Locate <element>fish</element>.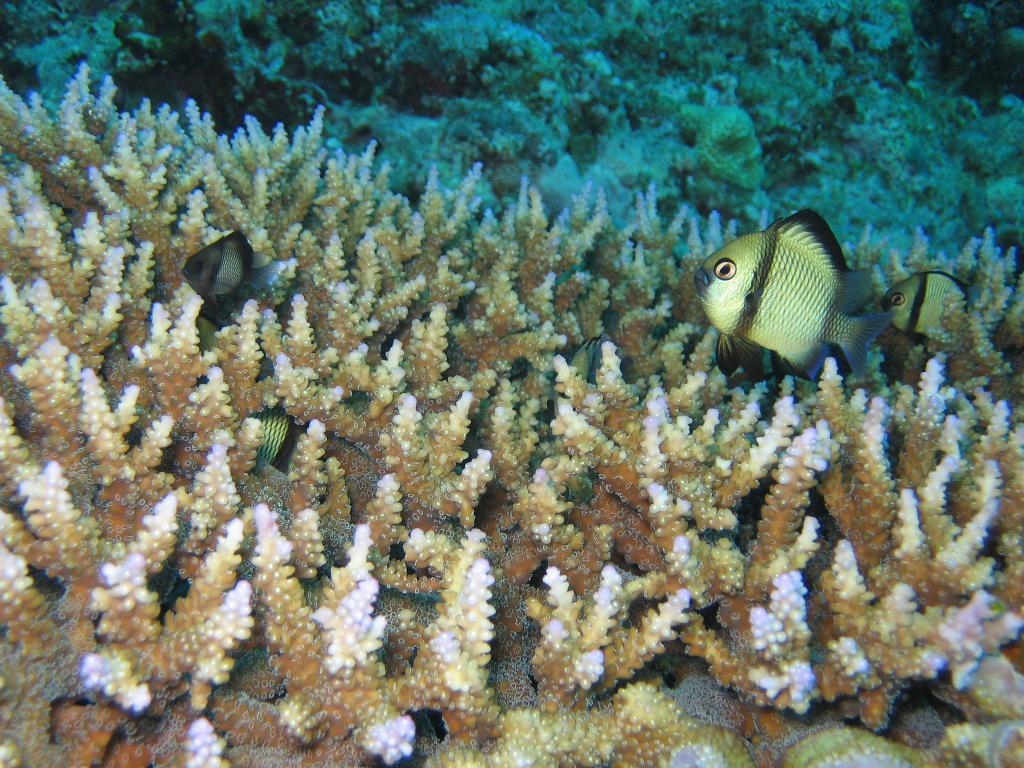
Bounding box: [left=696, top=209, right=892, bottom=375].
